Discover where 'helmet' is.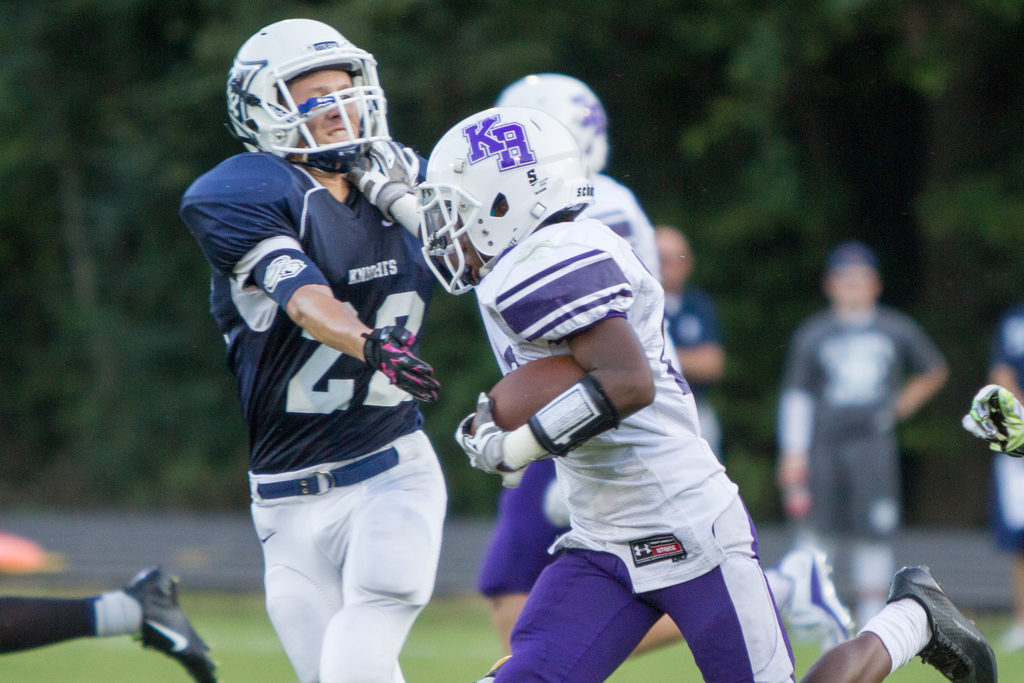
Discovered at [x1=223, y1=17, x2=396, y2=171].
